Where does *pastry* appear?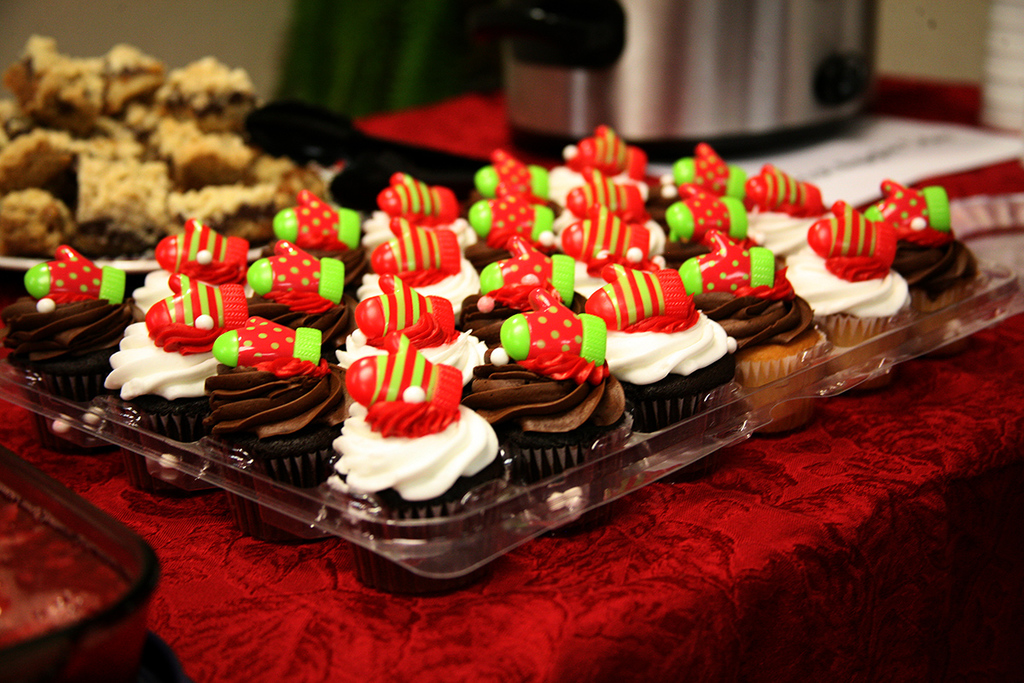
Appears at crop(779, 205, 914, 342).
